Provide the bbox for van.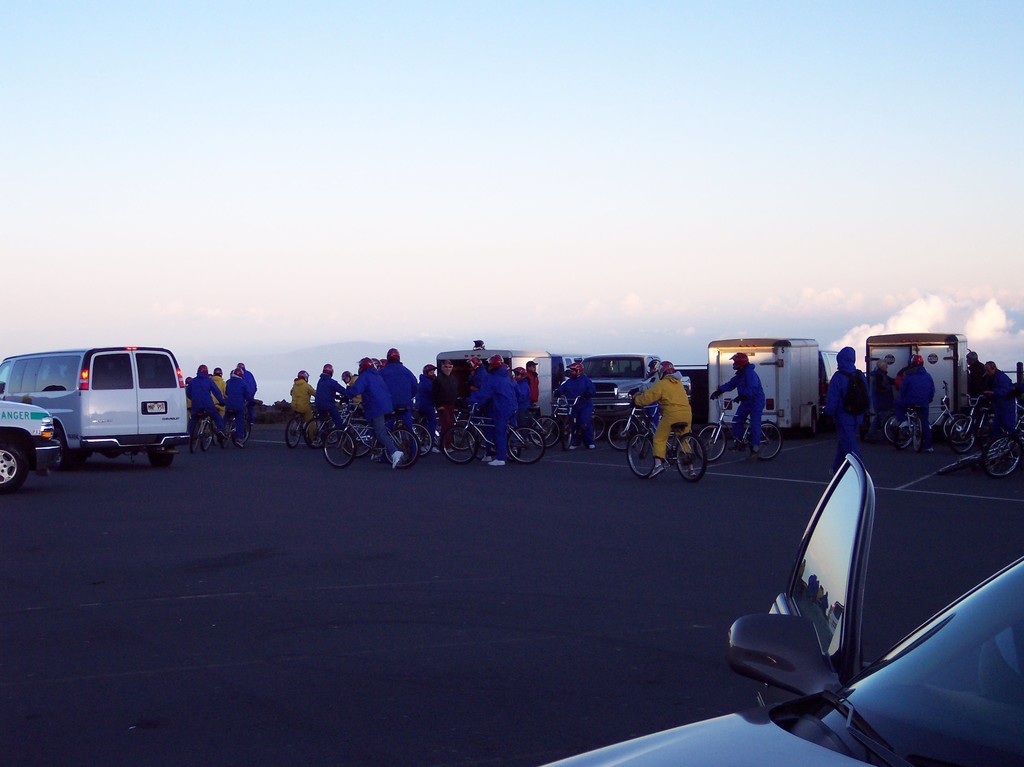
703, 332, 839, 440.
